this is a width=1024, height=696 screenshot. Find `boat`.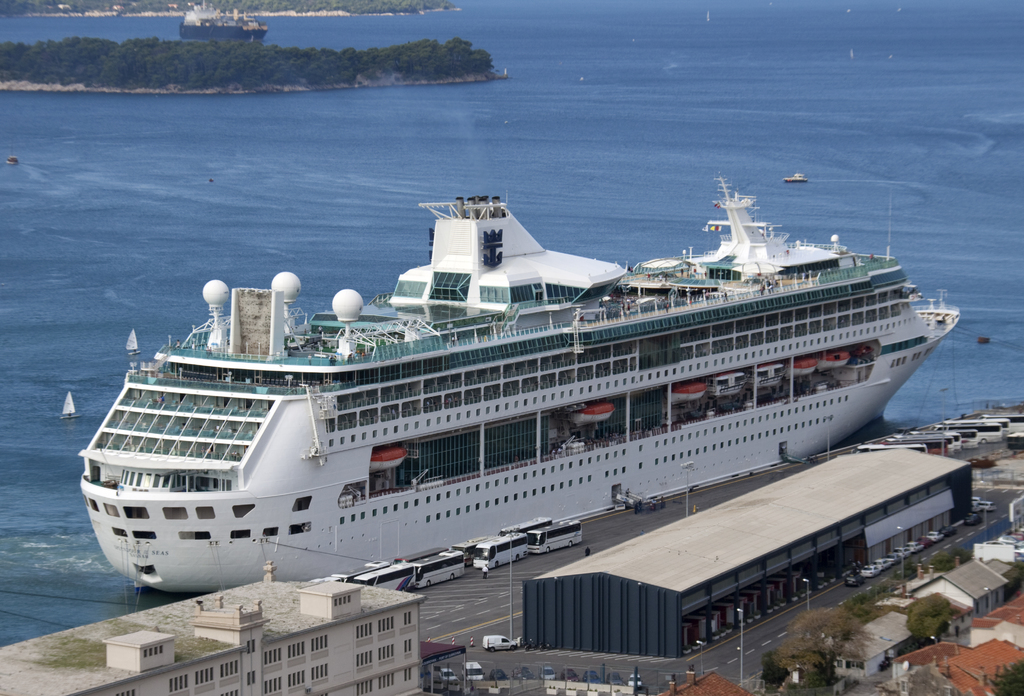
Bounding box: locate(780, 164, 813, 184).
